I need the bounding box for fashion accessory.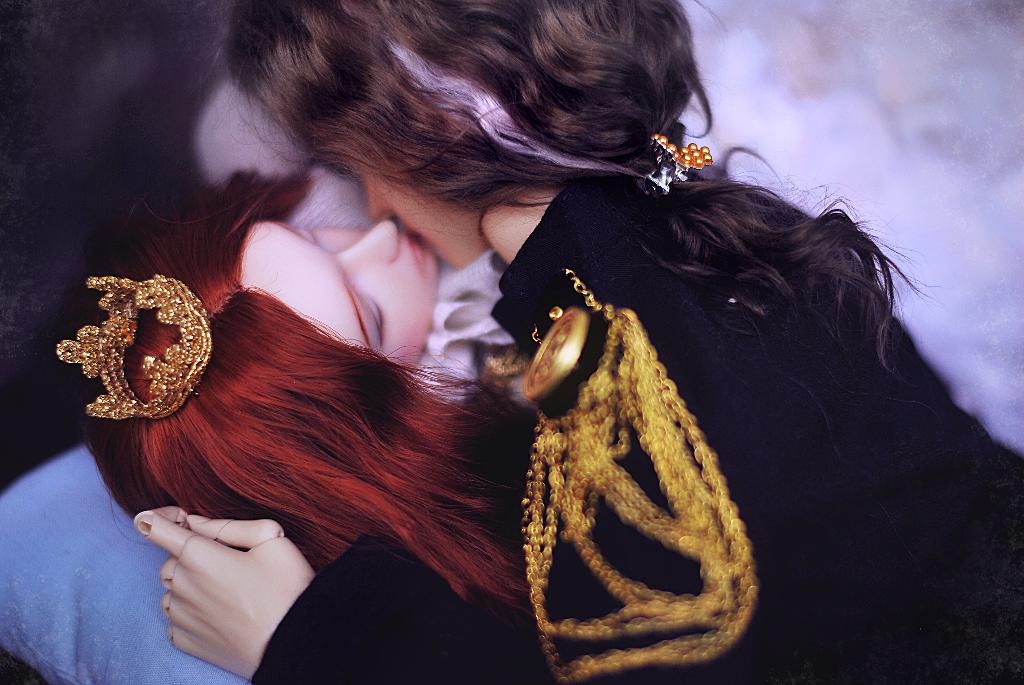
Here it is: BBox(56, 269, 211, 426).
